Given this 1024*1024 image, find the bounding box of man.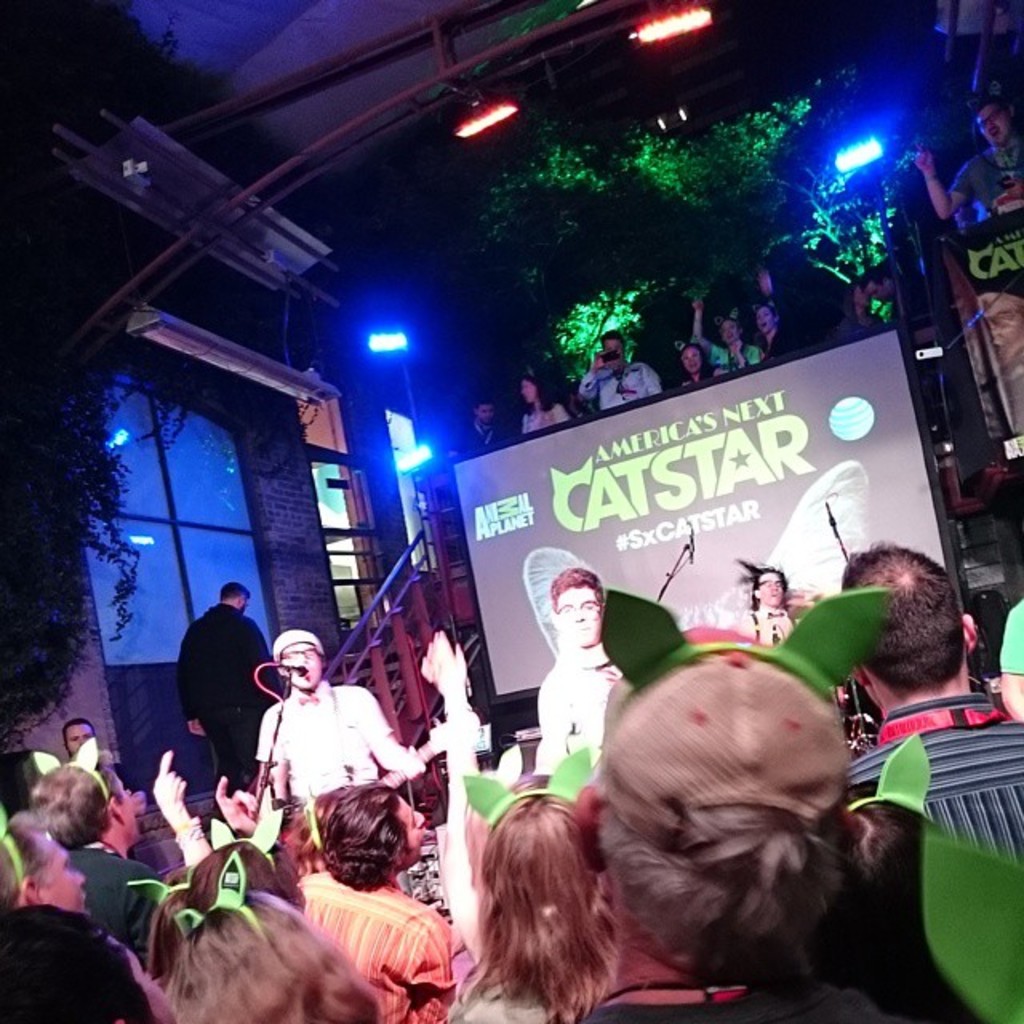
box(179, 573, 282, 798).
